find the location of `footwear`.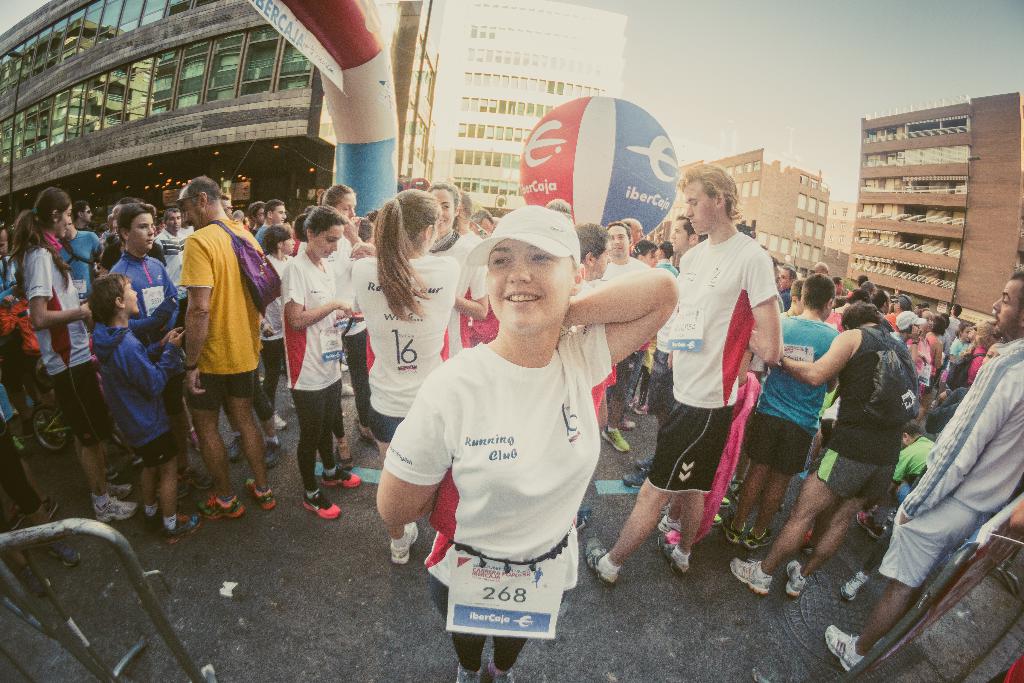
Location: <region>98, 490, 135, 524</region>.
